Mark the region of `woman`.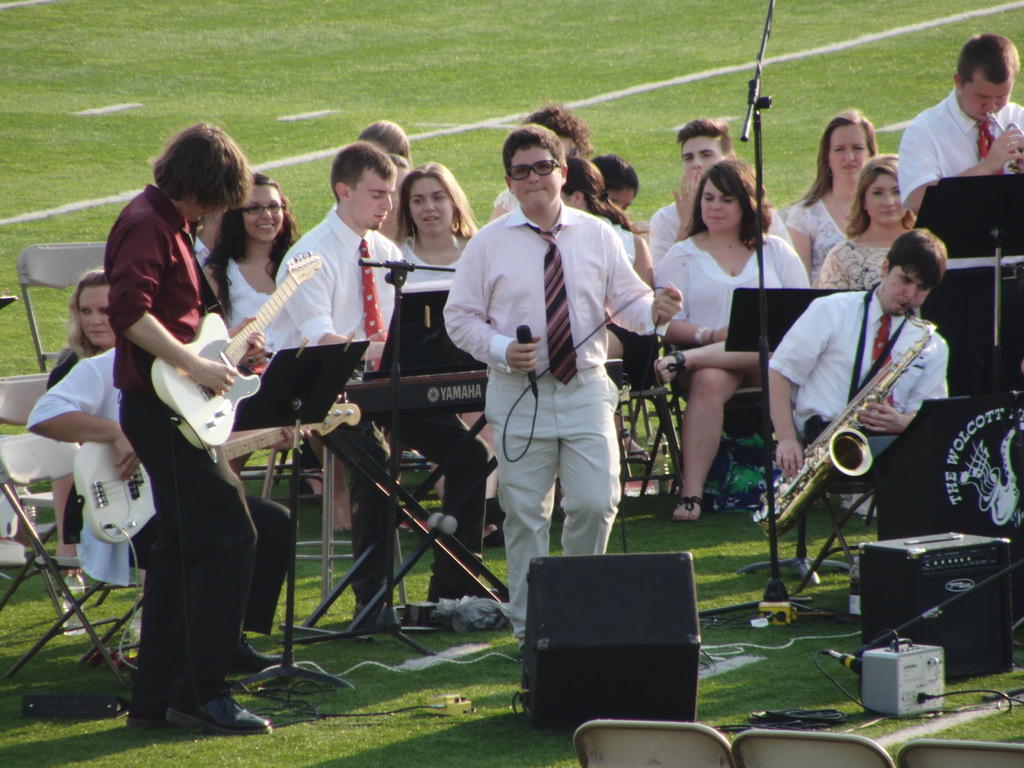
Region: l=203, t=173, r=355, b=548.
